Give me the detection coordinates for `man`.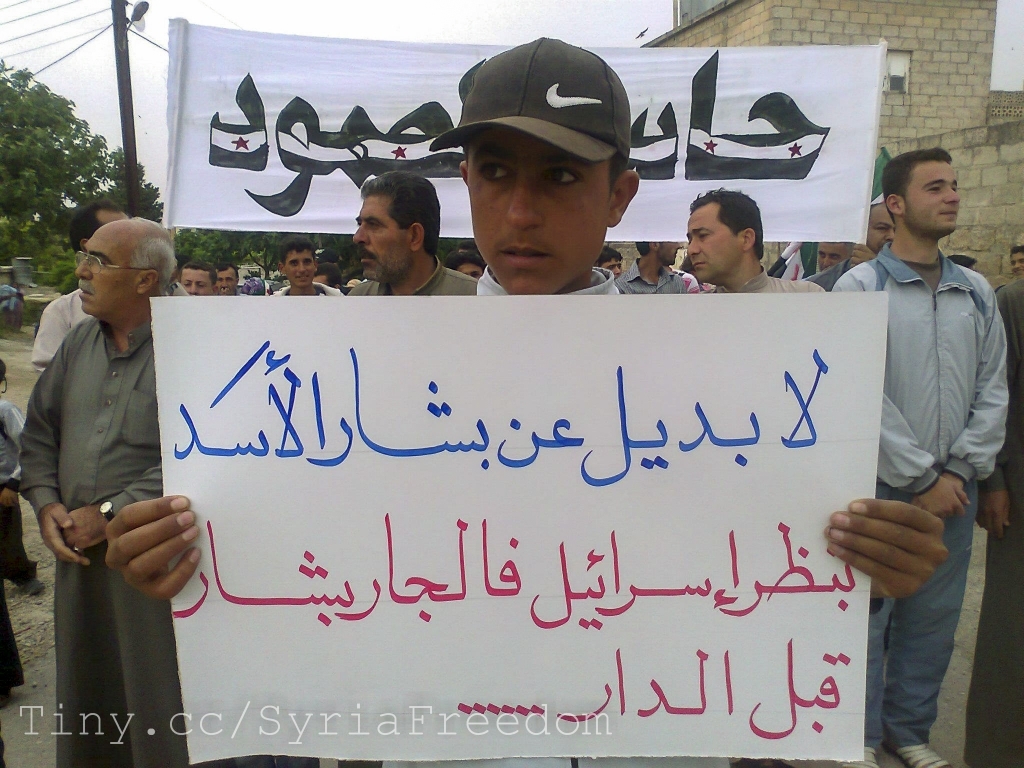
pyautogui.locateOnScreen(1007, 244, 1023, 278).
